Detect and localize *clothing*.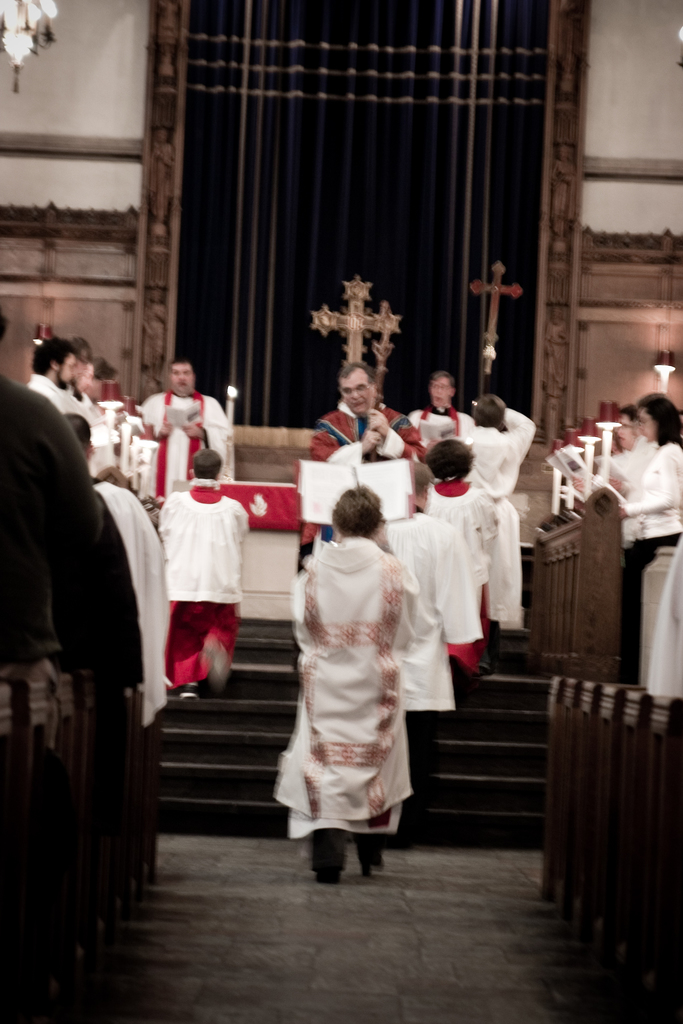
Localized at 462, 402, 541, 627.
